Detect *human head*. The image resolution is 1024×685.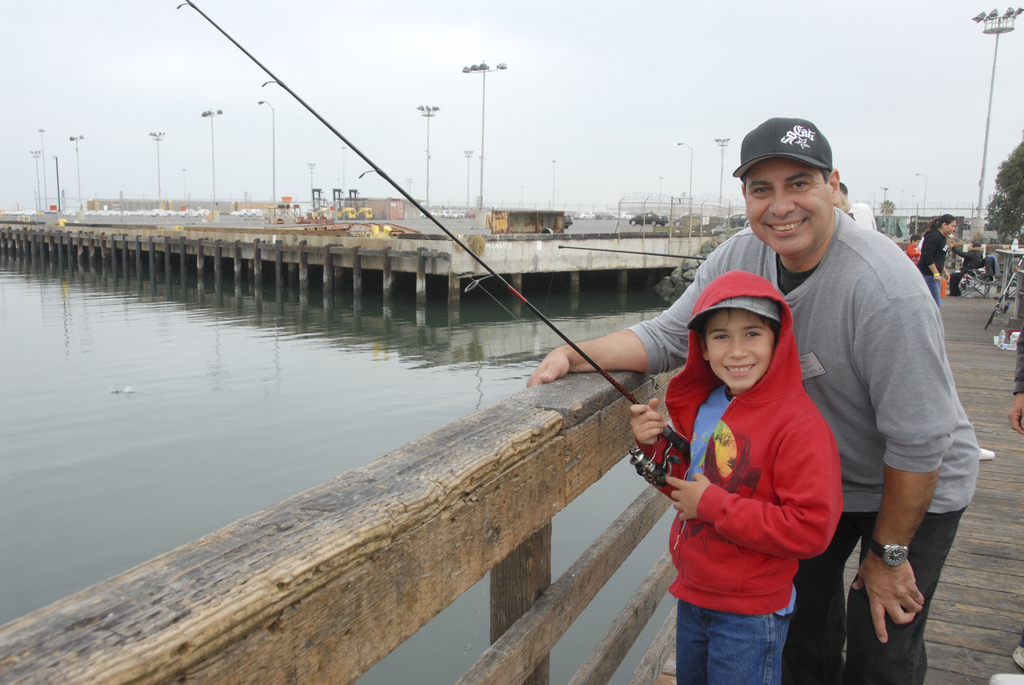
(x1=965, y1=240, x2=980, y2=252).
